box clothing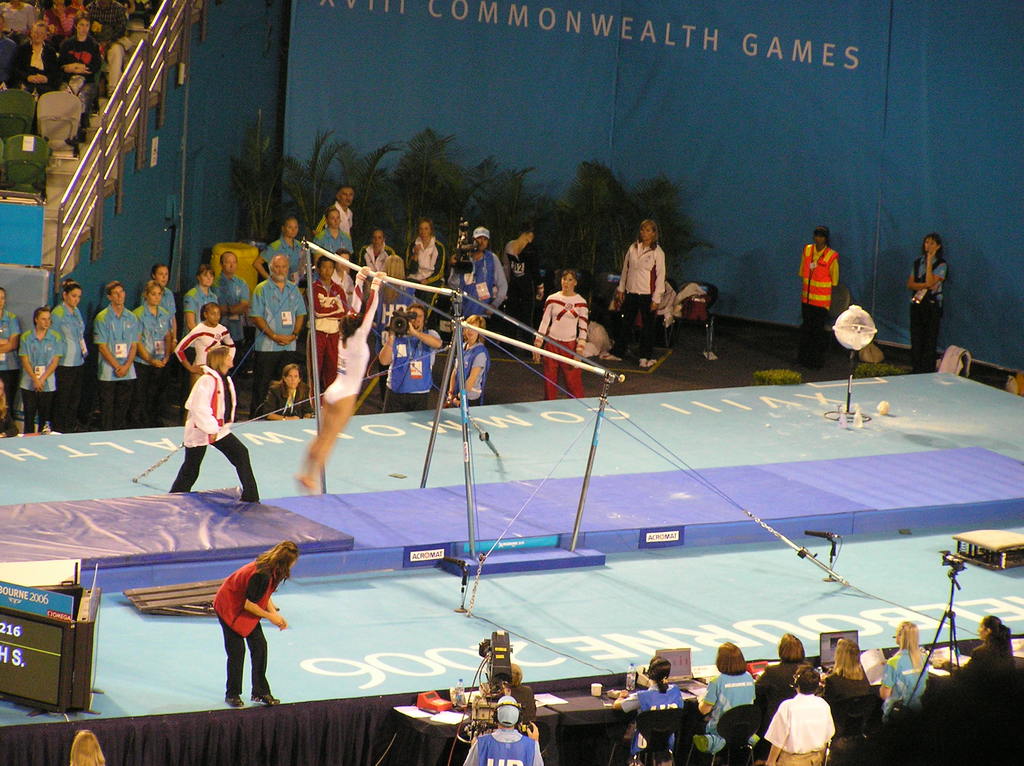
{"left": 796, "top": 243, "right": 837, "bottom": 367}
